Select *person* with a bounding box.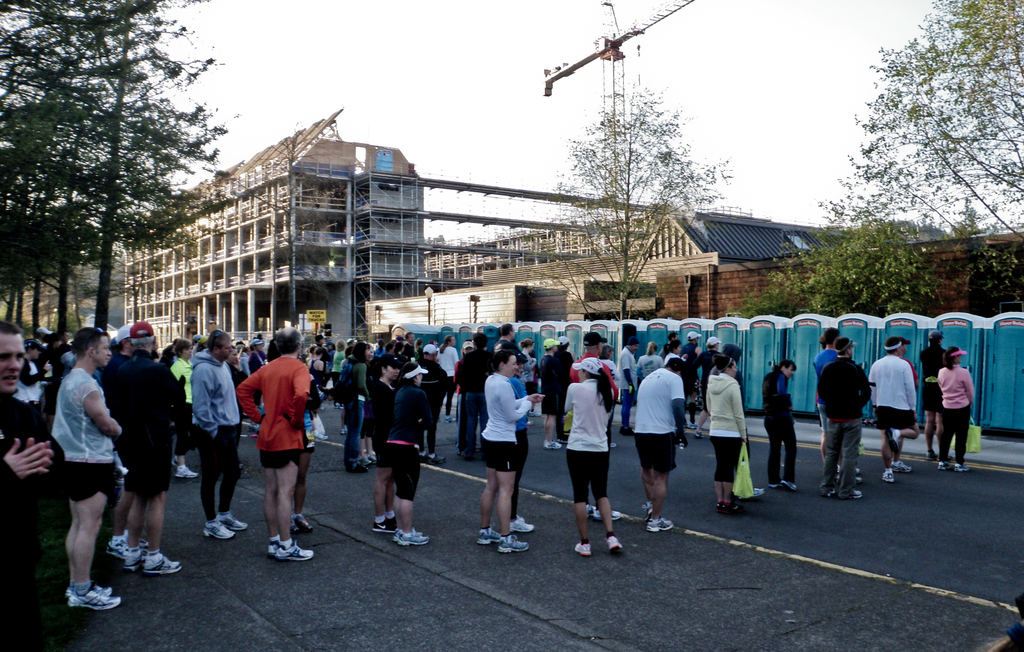
left=916, top=329, right=952, bottom=462.
